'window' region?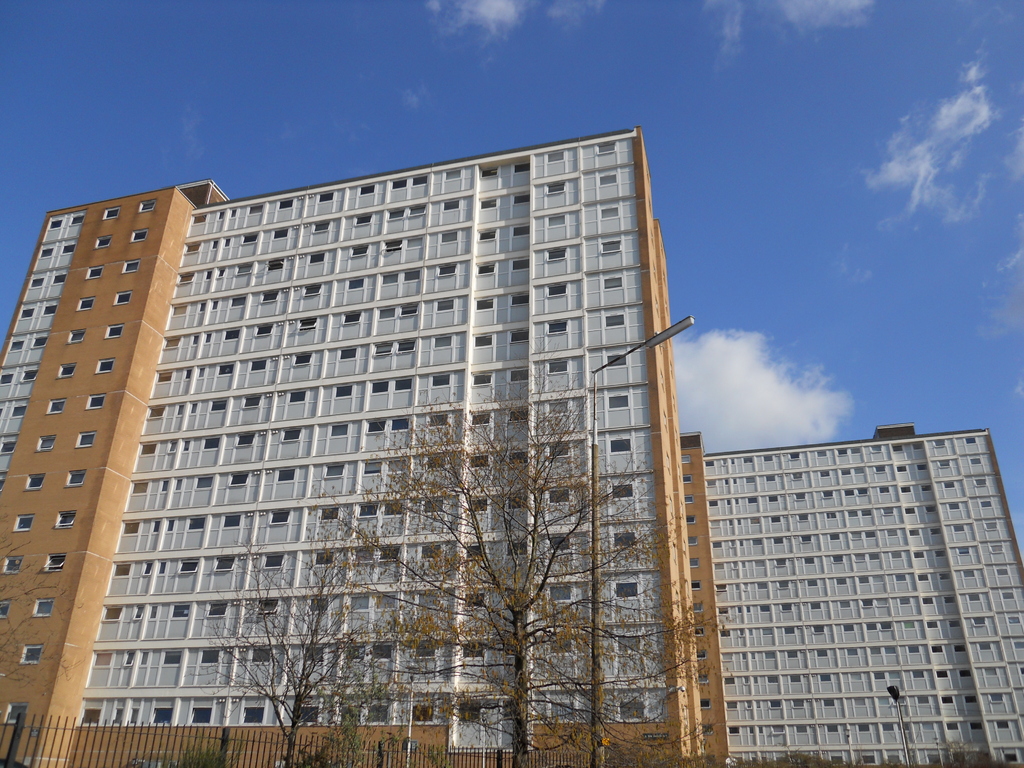
bbox(895, 466, 906, 472)
